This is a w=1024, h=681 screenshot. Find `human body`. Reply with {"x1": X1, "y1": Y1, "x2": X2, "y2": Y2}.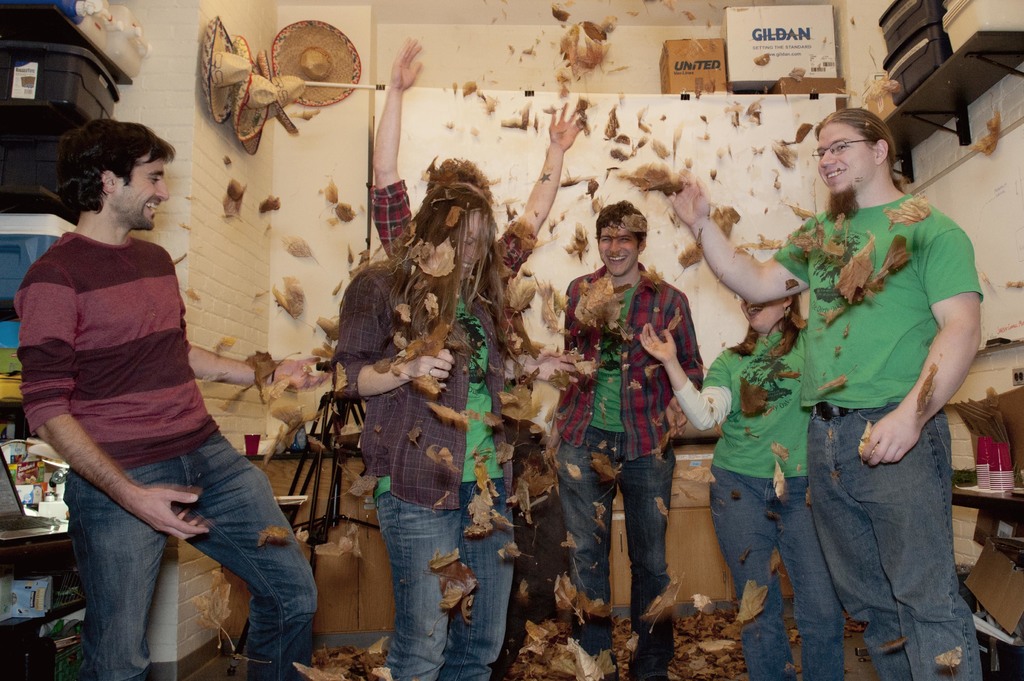
{"x1": 341, "y1": 180, "x2": 530, "y2": 676}.
